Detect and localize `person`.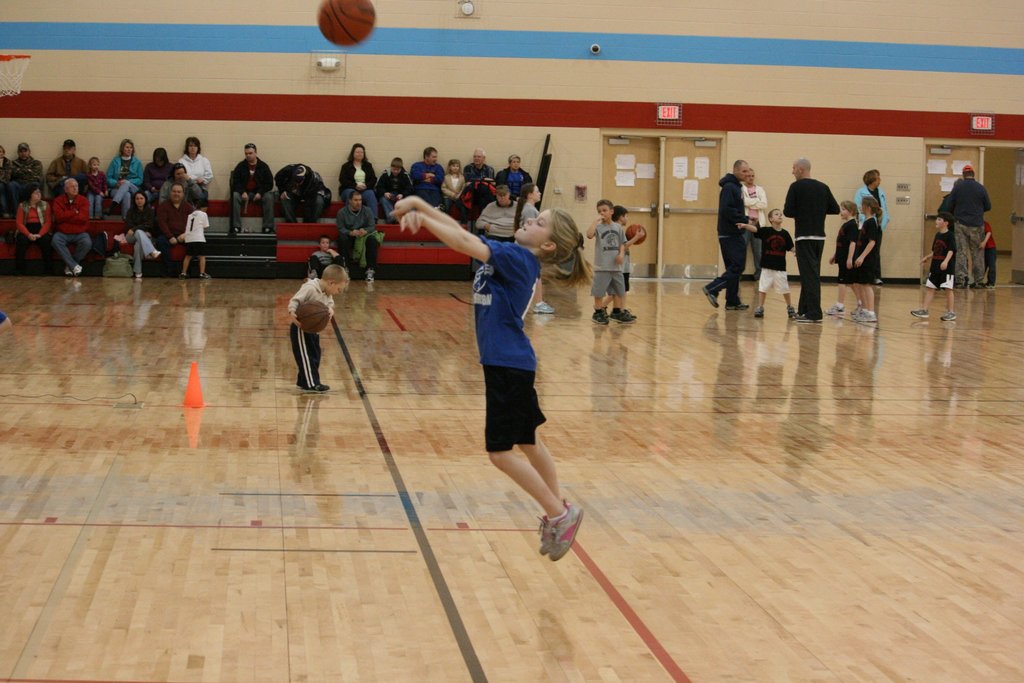
Localized at bbox=(512, 183, 553, 311).
